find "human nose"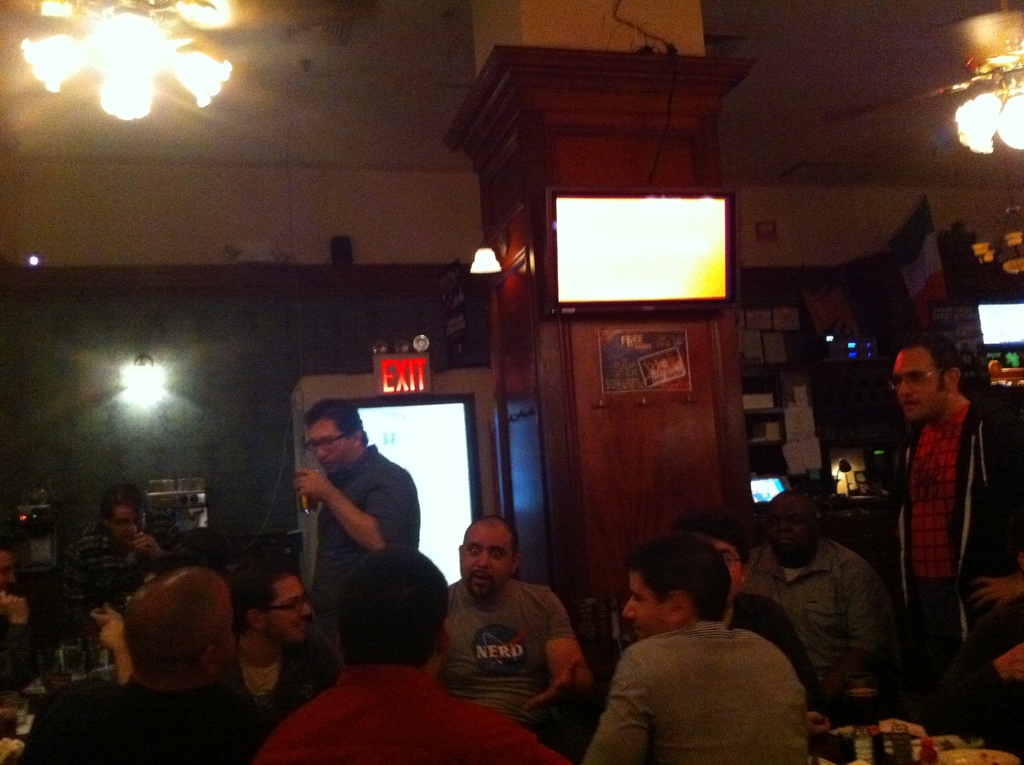
box(476, 550, 492, 567)
